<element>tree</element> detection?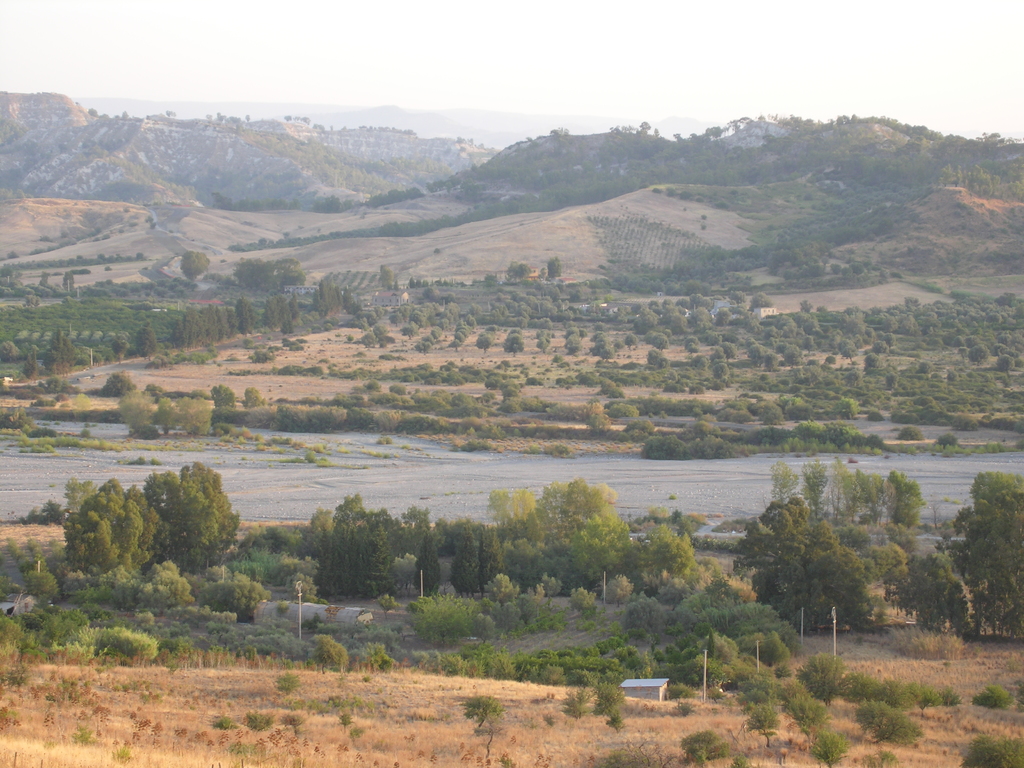
{"left": 712, "top": 348, "right": 729, "bottom": 371}
